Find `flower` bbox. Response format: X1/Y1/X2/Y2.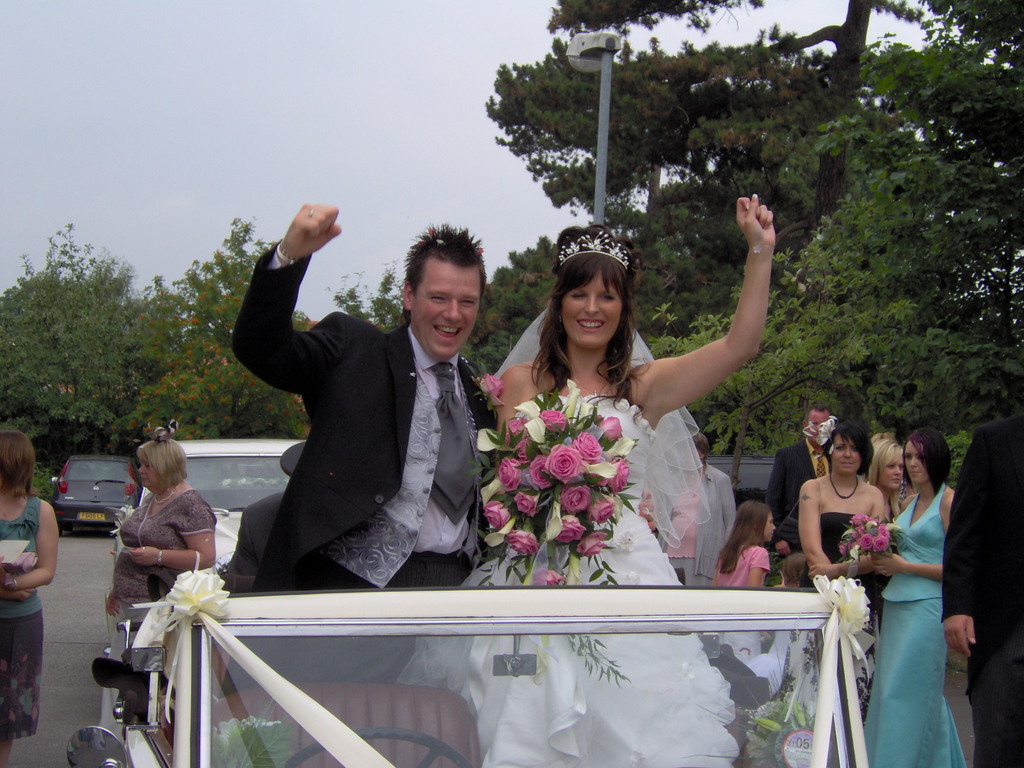
587/494/617/523.
